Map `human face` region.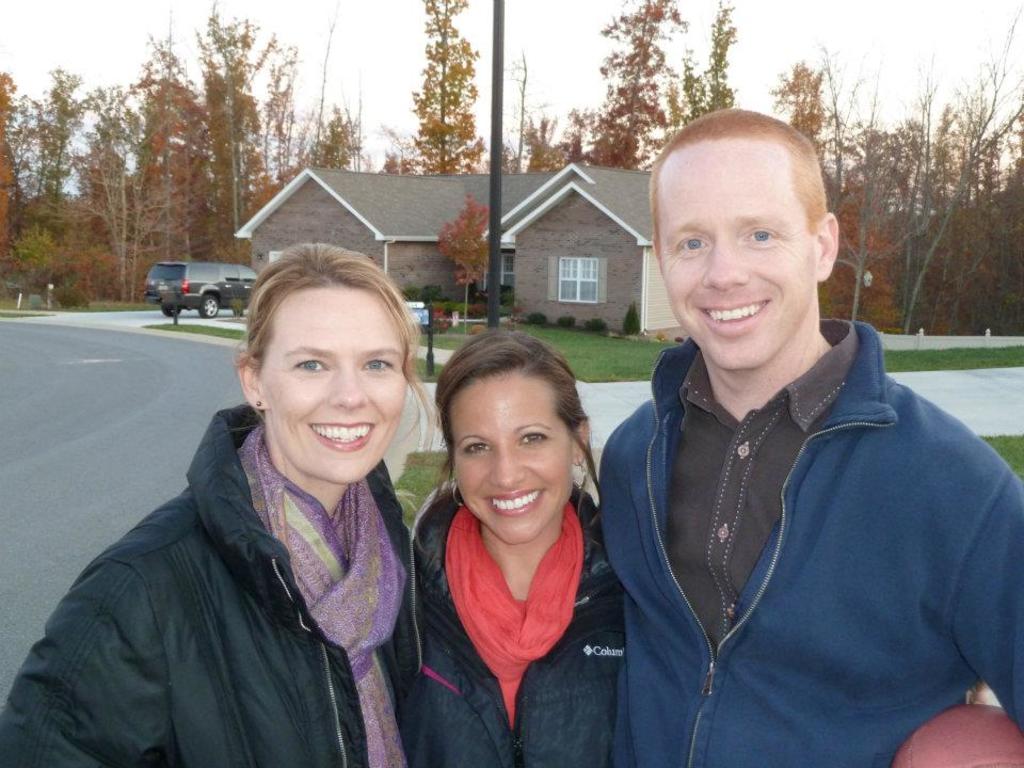
Mapped to detection(262, 287, 399, 479).
